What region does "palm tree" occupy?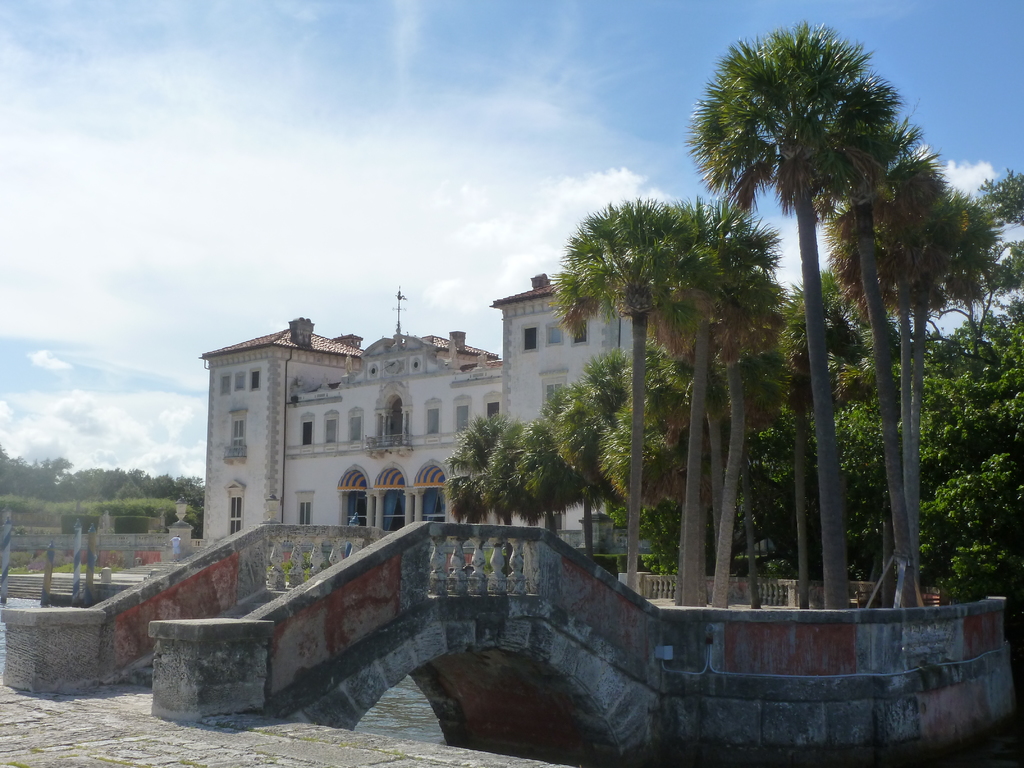
<bbox>828, 155, 952, 589</bbox>.
